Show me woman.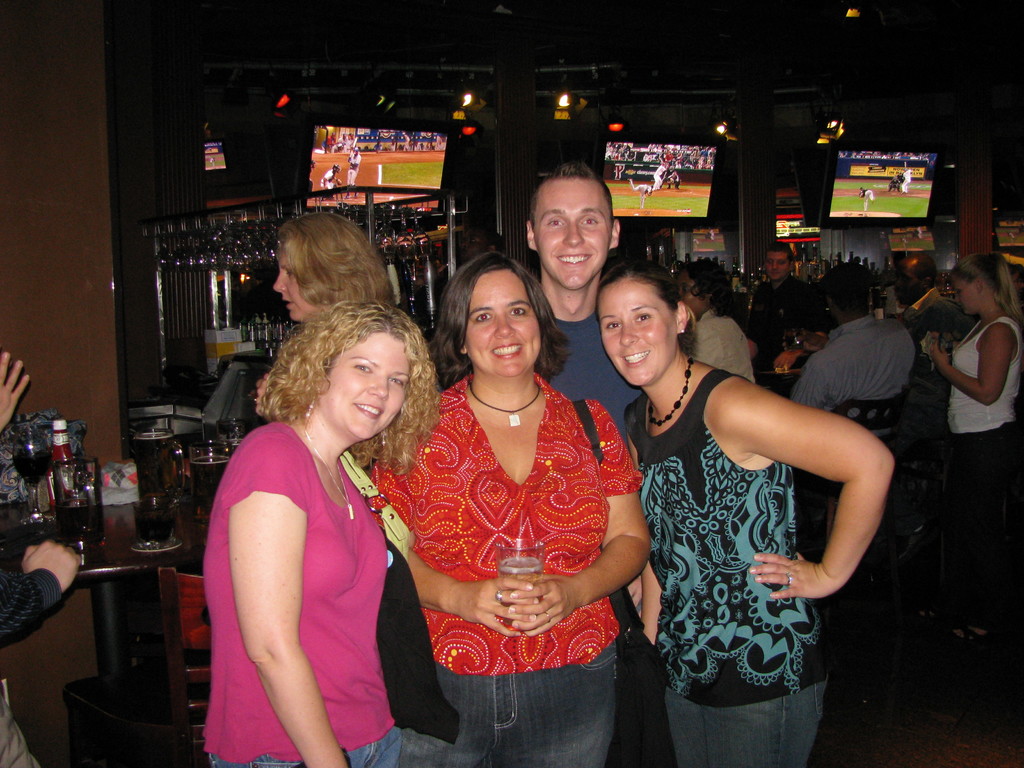
woman is here: [left=378, top=236, right=636, bottom=764].
